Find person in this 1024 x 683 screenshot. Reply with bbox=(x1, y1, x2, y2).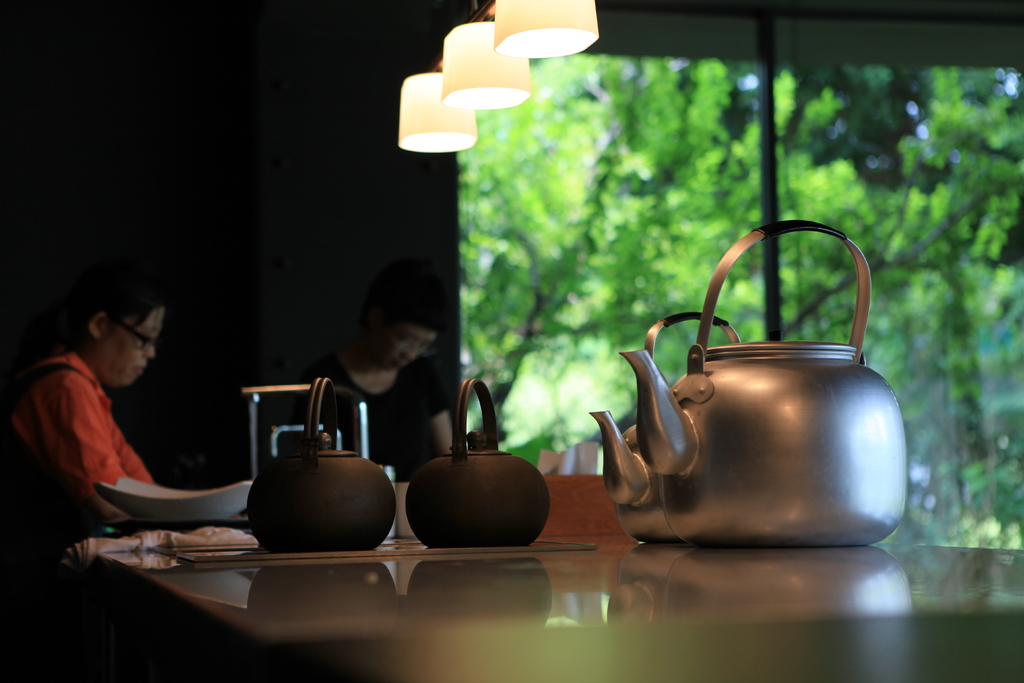
bbox=(12, 251, 232, 581).
